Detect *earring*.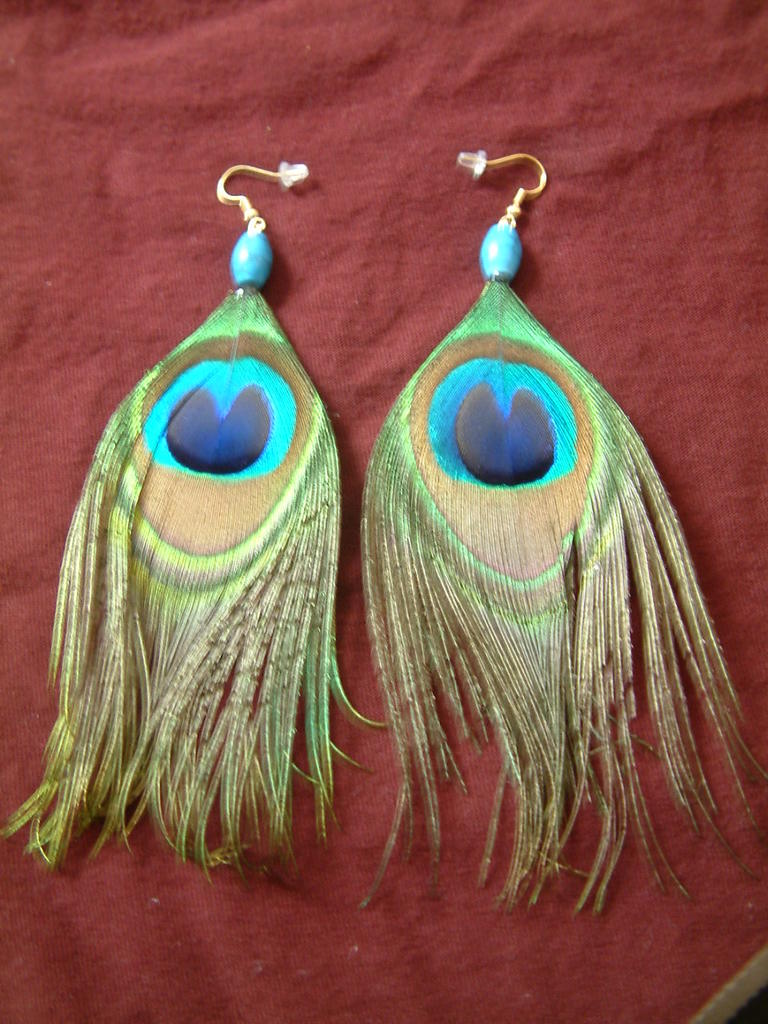
Detected at l=361, t=152, r=767, b=926.
